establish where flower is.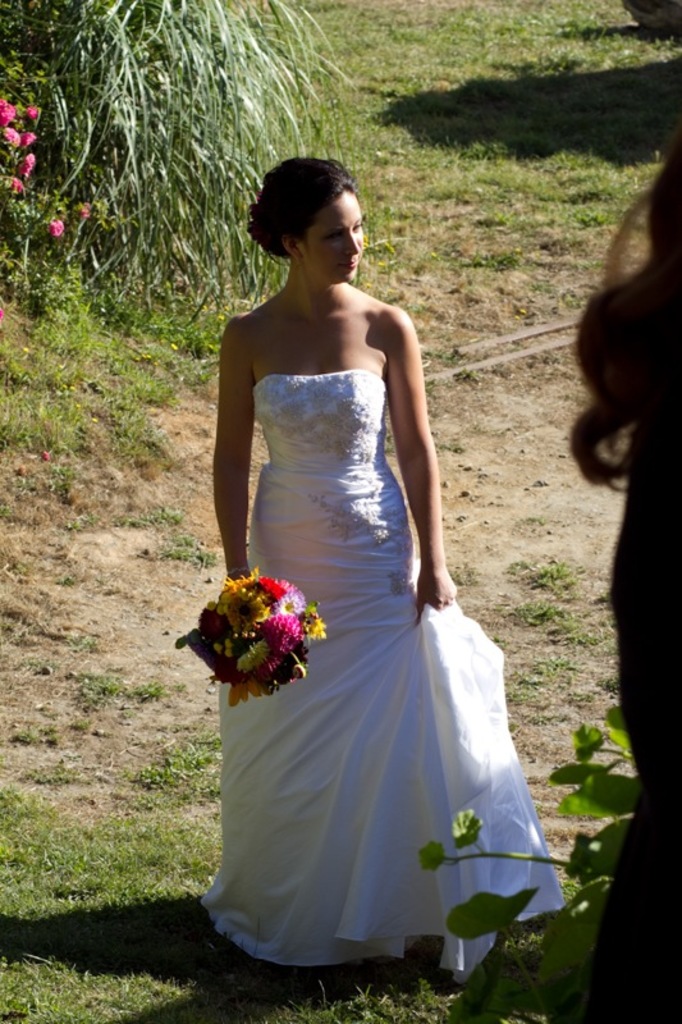
Established at bbox=[234, 639, 267, 675].
